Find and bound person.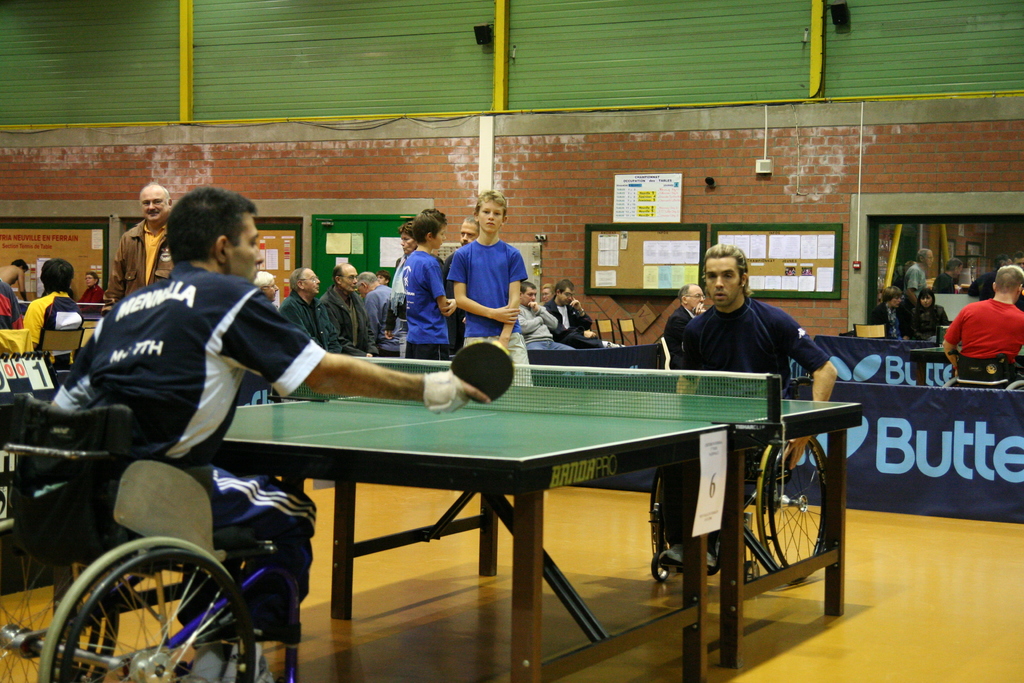
Bound: [656, 243, 836, 569].
